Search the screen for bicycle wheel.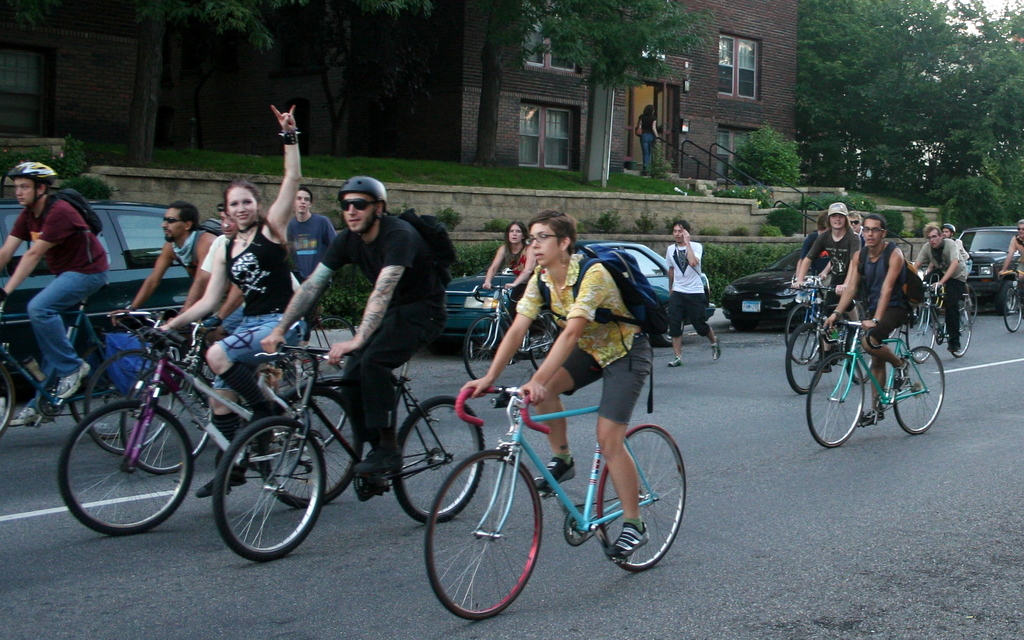
Found at BBox(890, 345, 947, 431).
